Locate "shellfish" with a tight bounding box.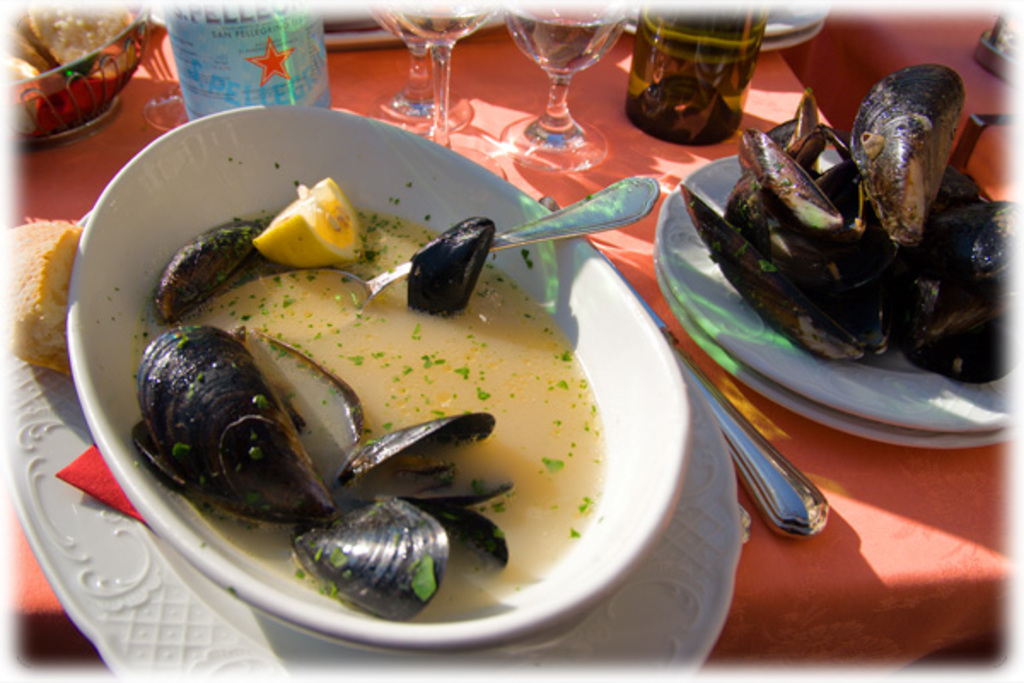
select_region(324, 422, 512, 505).
